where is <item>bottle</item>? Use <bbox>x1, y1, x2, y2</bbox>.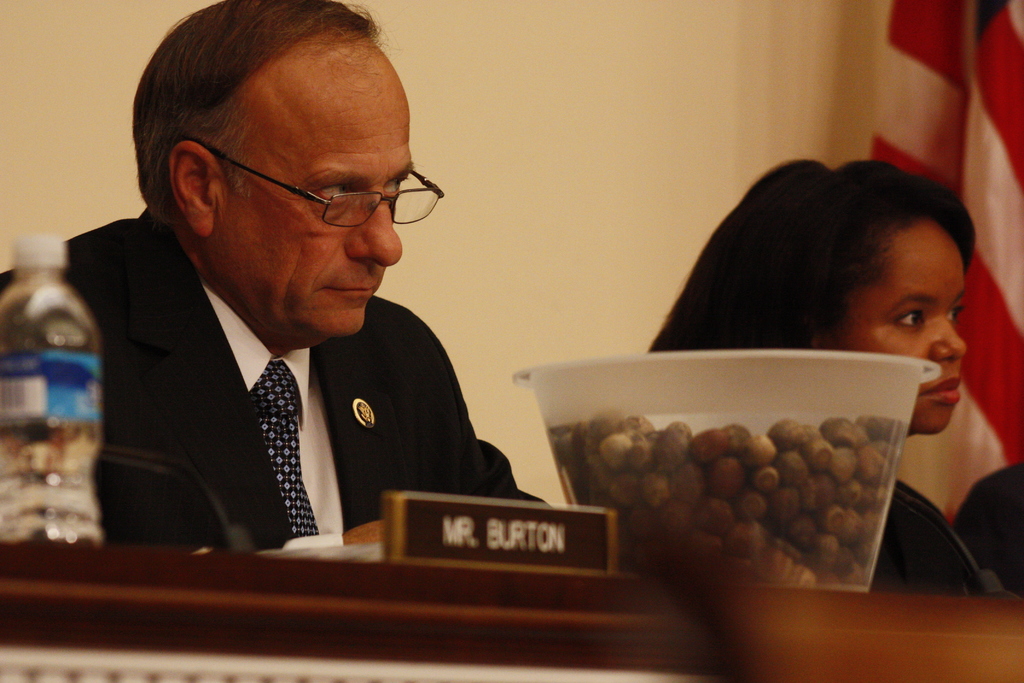
<bbox>4, 224, 104, 532</bbox>.
